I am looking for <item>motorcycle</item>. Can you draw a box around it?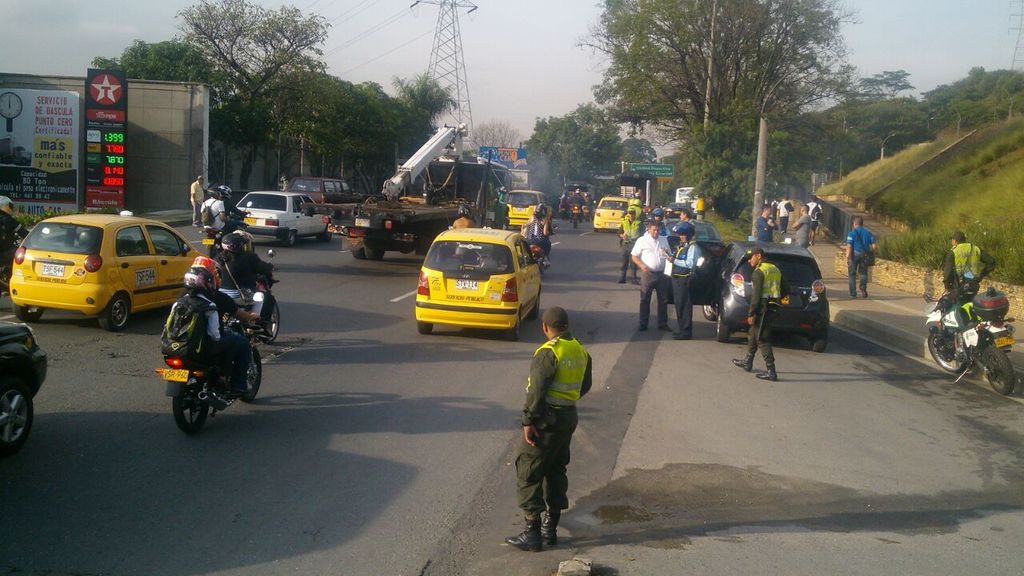
Sure, the bounding box is BBox(218, 242, 283, 340).
